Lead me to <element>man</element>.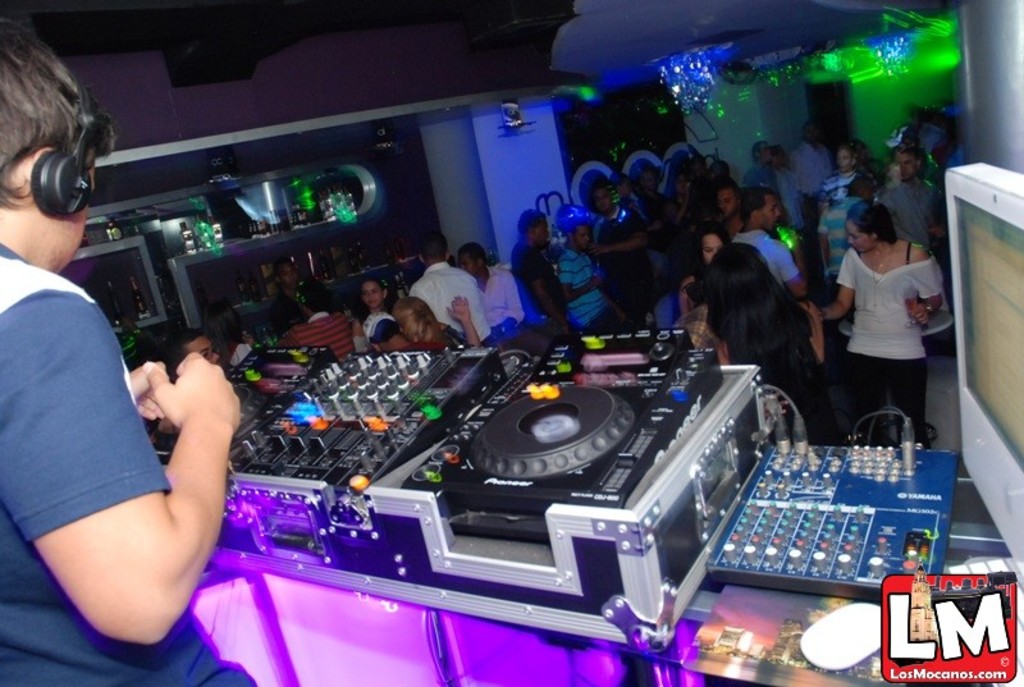
Lead to box=[882, 143, 936, 256].
